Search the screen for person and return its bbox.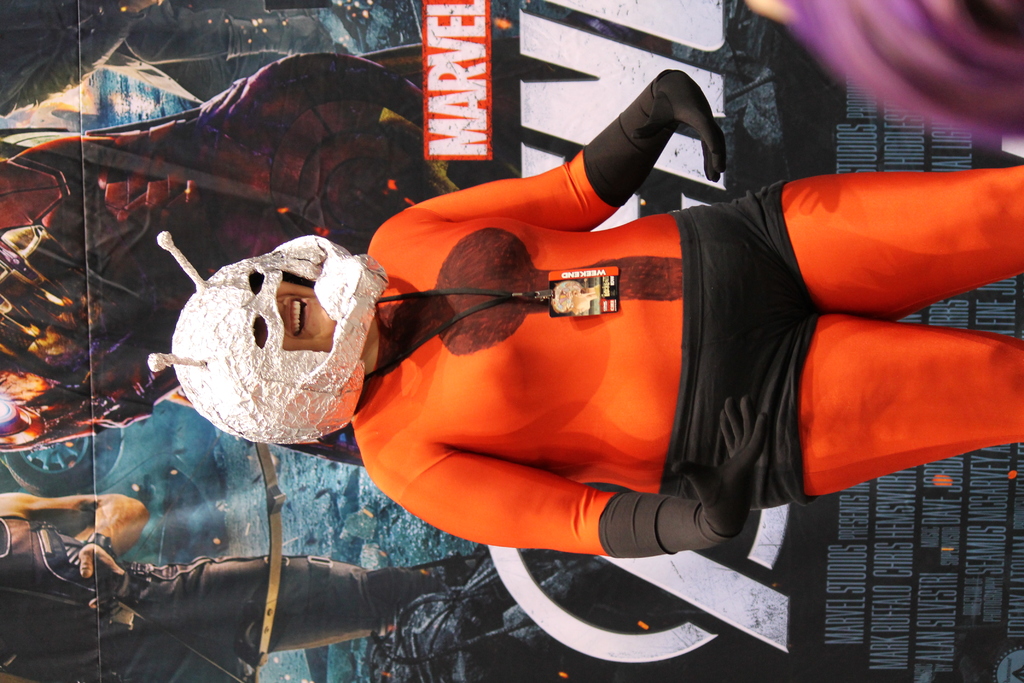
Found: 95,63,917,616.
